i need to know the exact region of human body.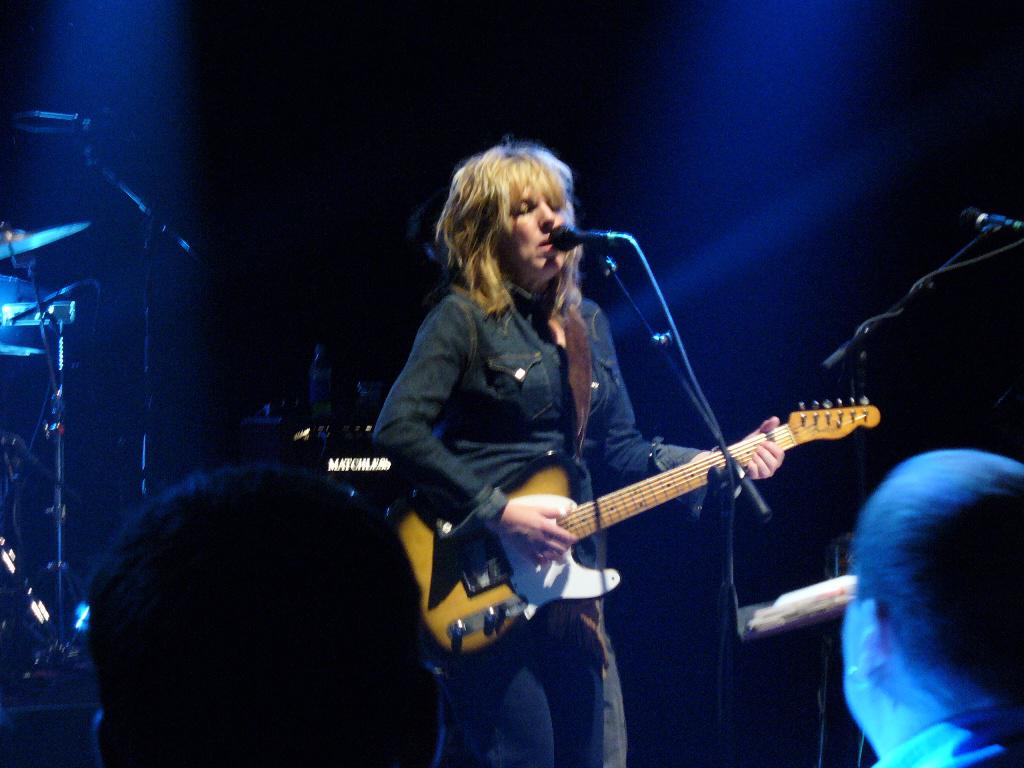
Region: (866, 700, 1023, 767).
